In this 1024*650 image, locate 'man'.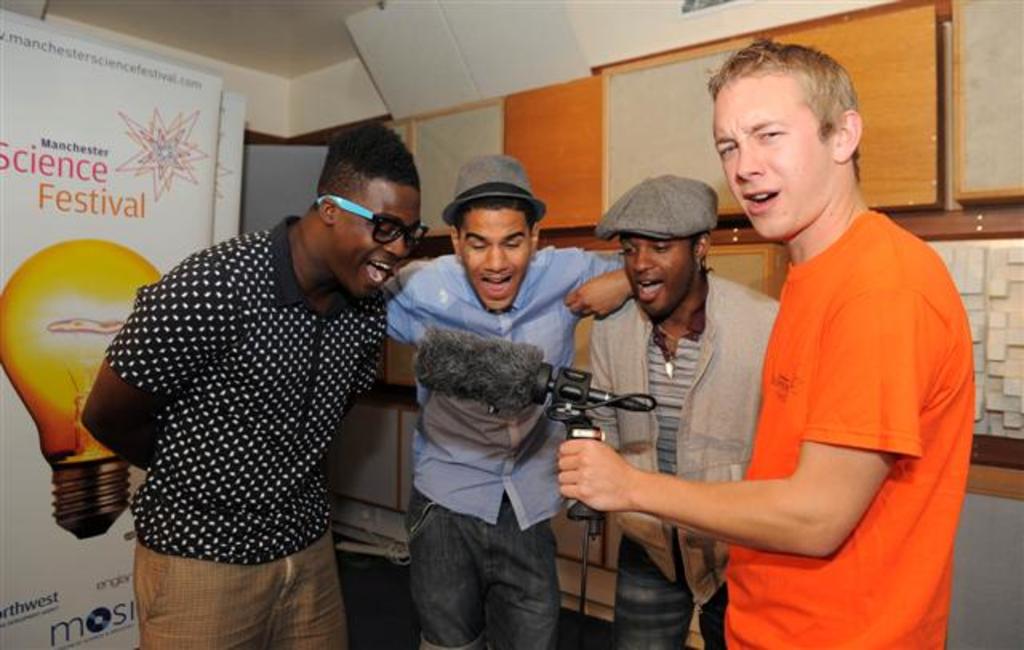
Bounding box: {"x1": 581, "y1": 170, "x2": 781, "y2": 648}.
